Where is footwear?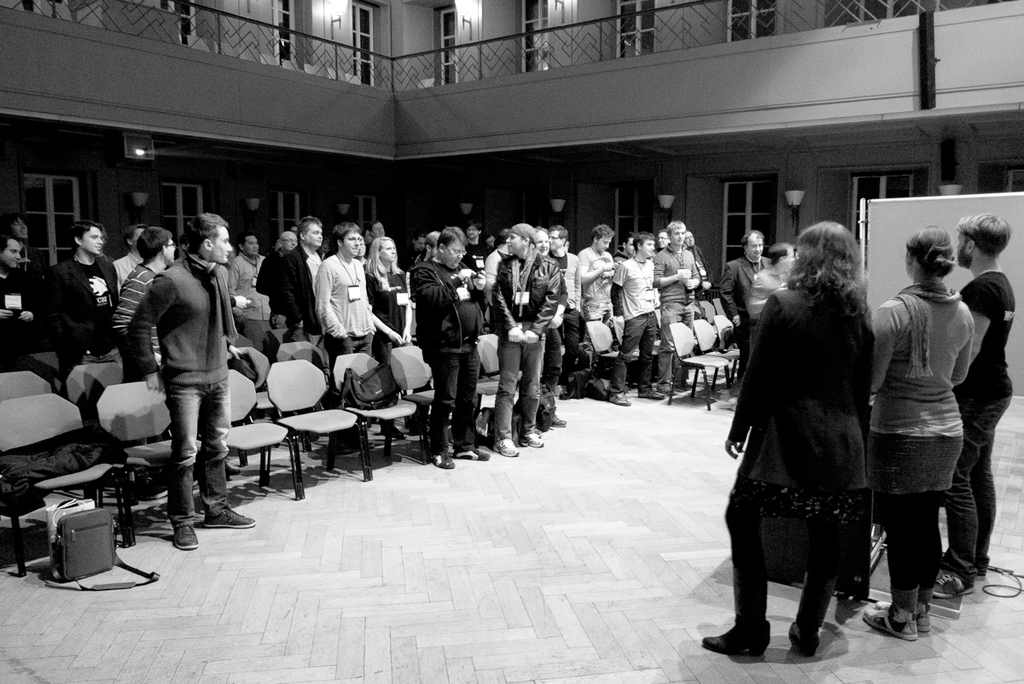
region(609, 390, 633, 407).
